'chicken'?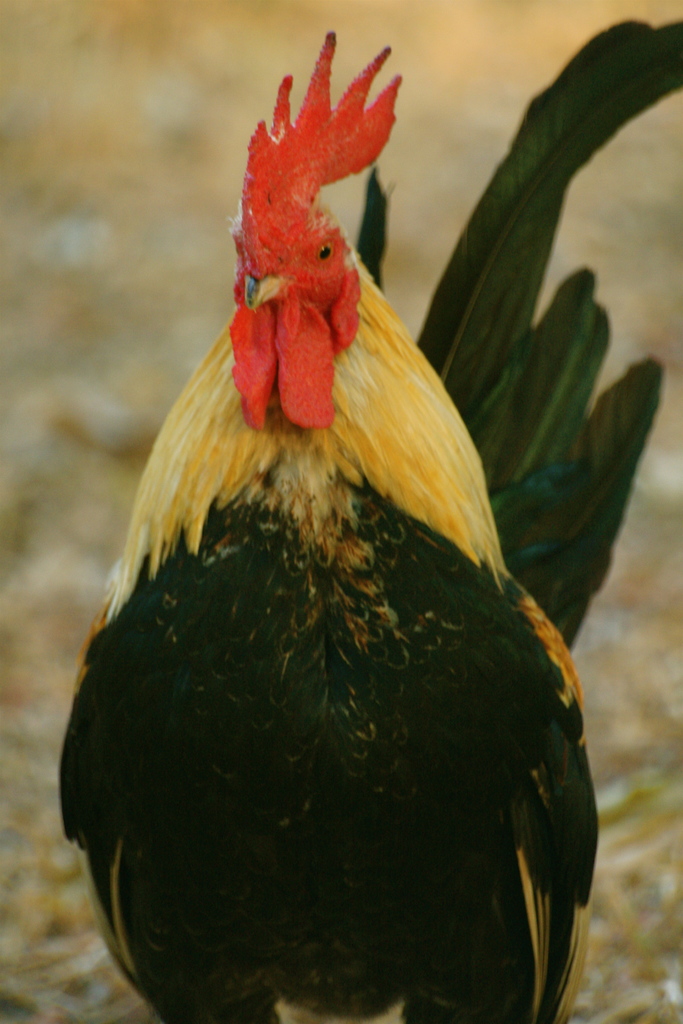
(44, 0, 682, 1023)
